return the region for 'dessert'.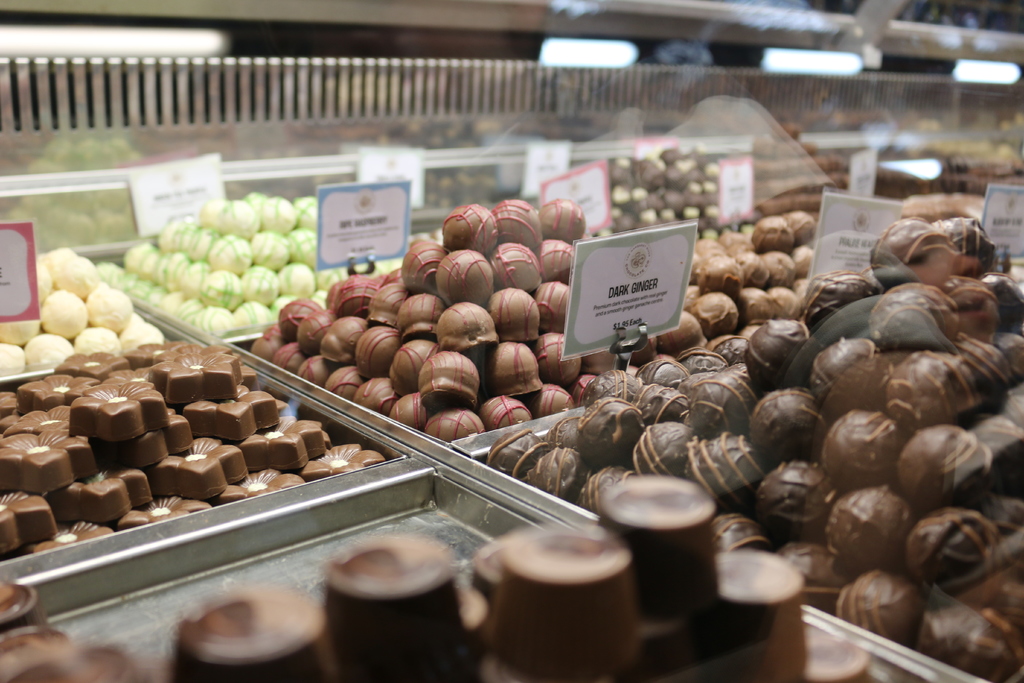
pyautogui.locateOnScreen(159, 588, 321, 675).
